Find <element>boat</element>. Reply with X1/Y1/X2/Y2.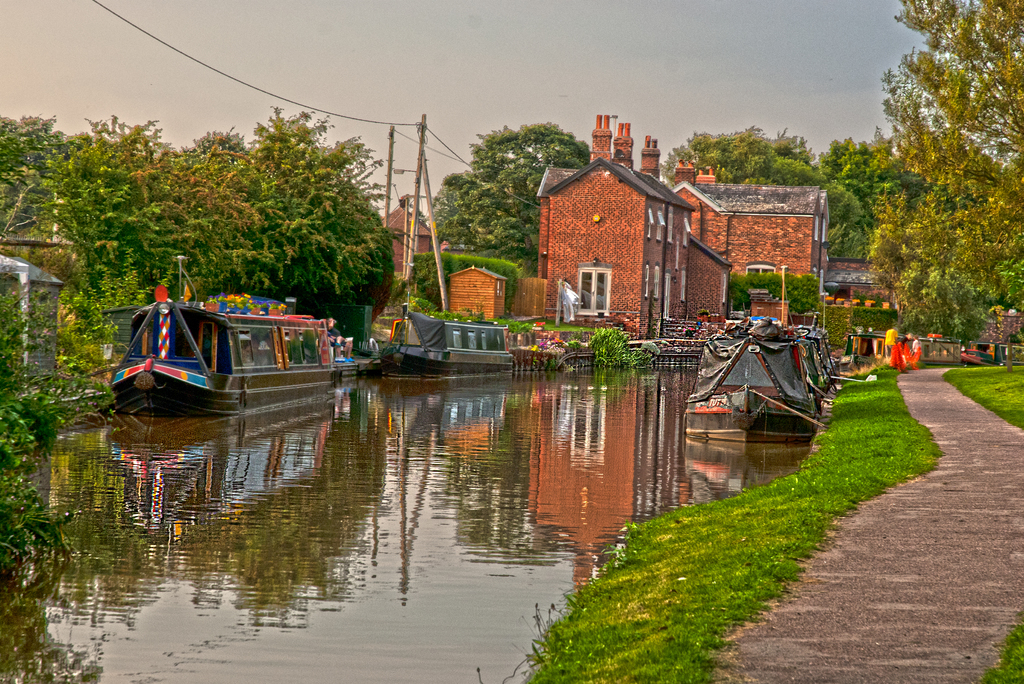
95/269/356/413.
